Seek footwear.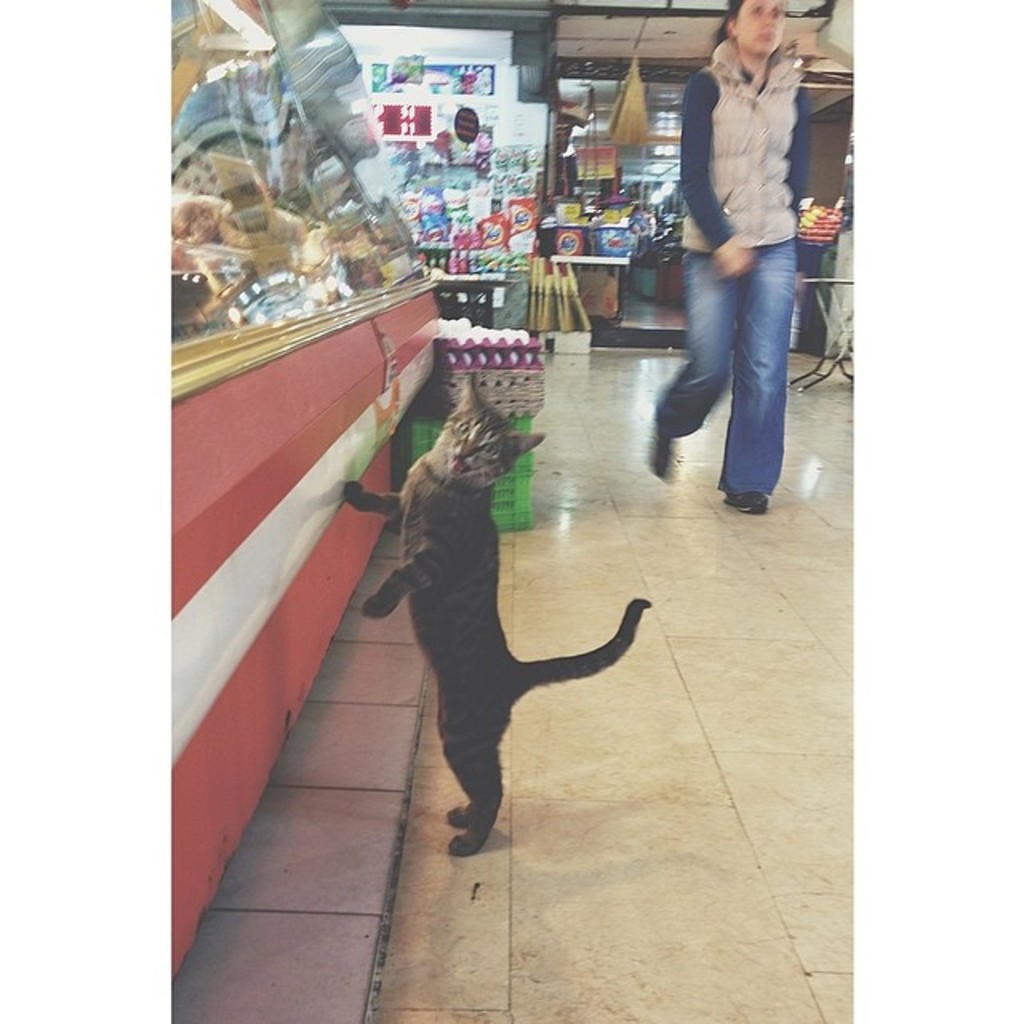
bbox=[645, 419, 685, 482].
